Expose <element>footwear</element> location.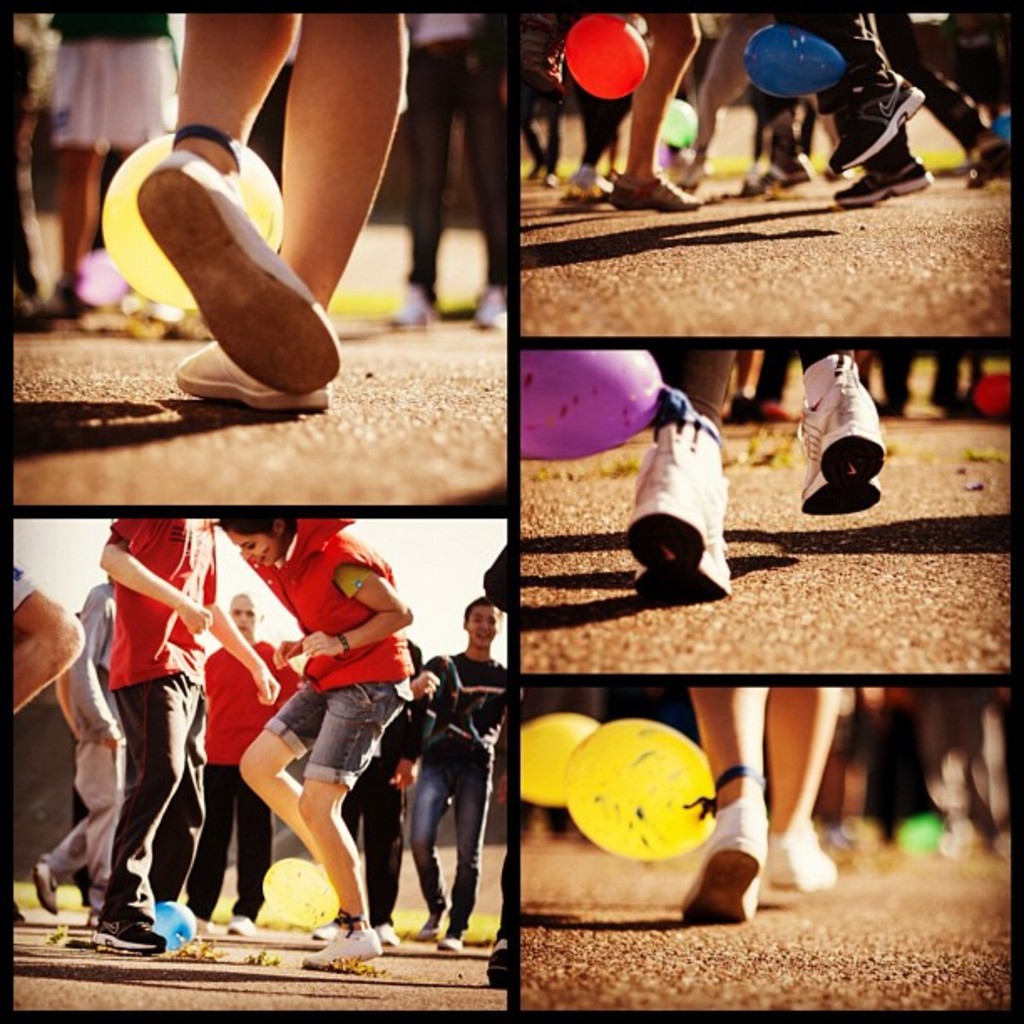
Exposed at bbox=(724, 142, 820, 201).
